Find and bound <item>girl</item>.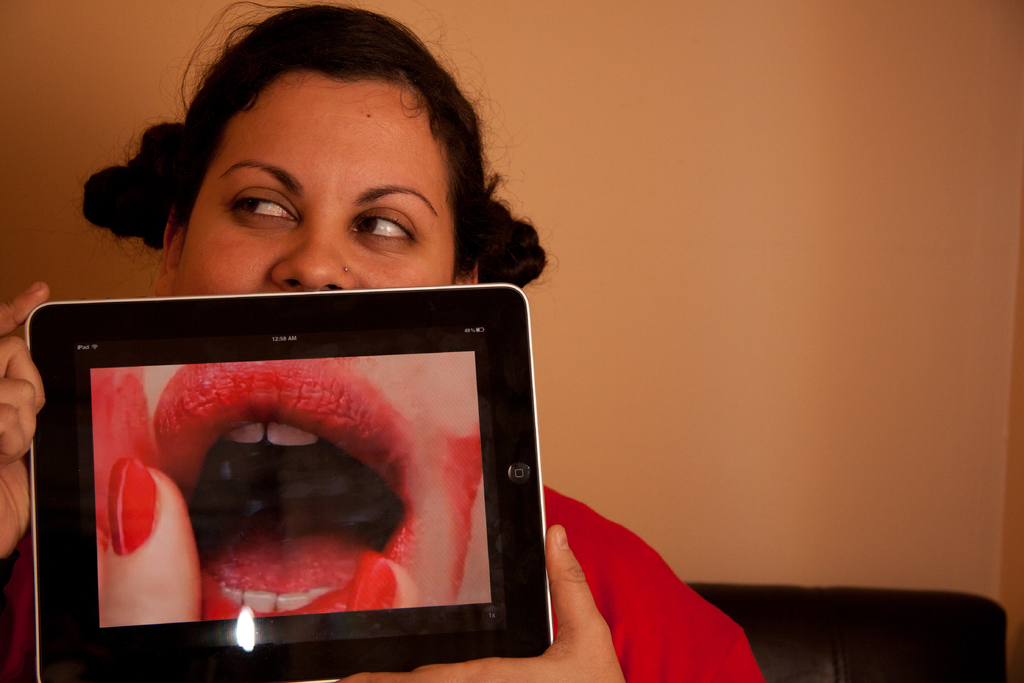
Bound: l=0, t=0, r=771, b=682.
